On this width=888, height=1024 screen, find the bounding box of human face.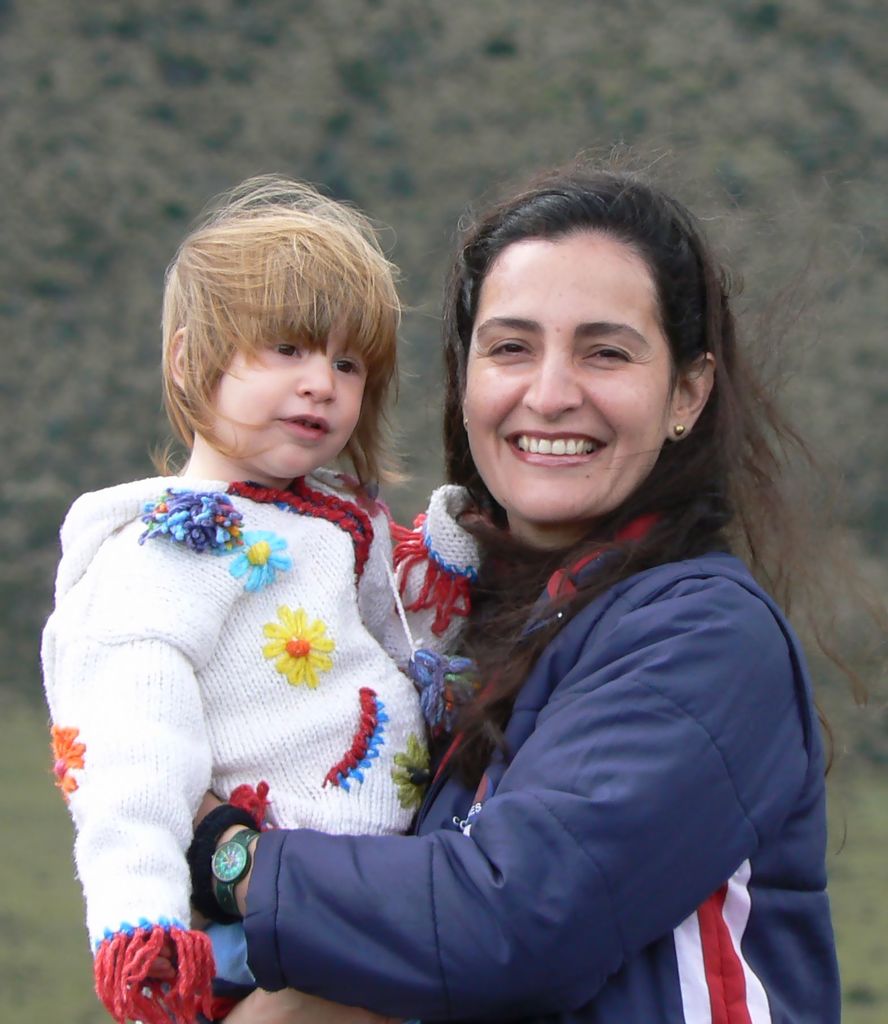
Bounding box: pyautogui.locateOnScreen(465, 230, 675, 524).
